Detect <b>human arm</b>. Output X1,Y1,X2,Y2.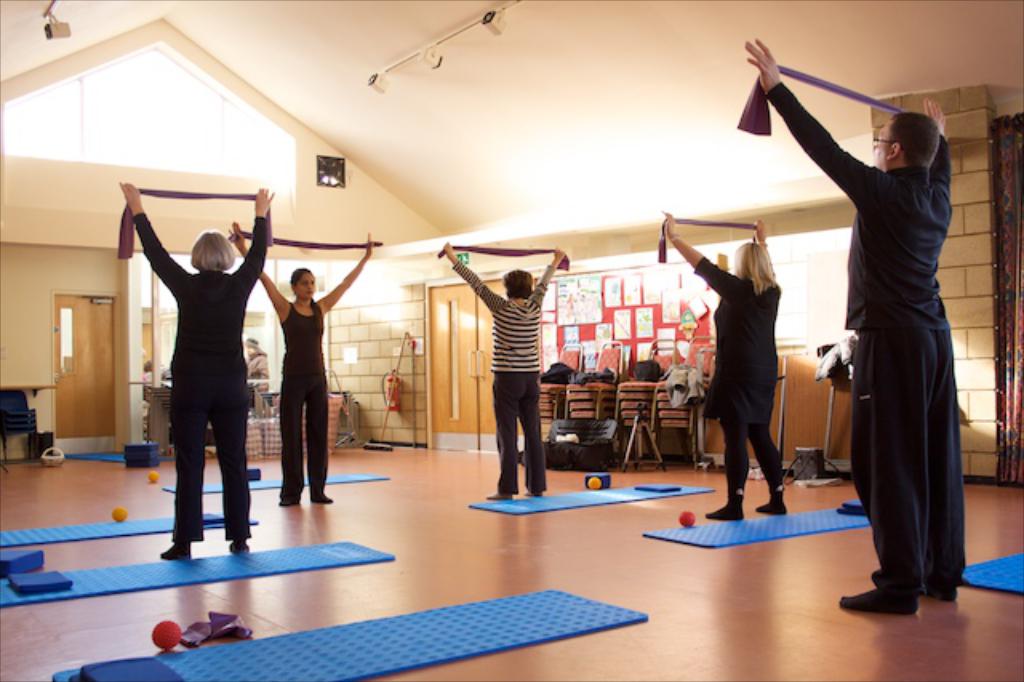
531,243,568,312.
